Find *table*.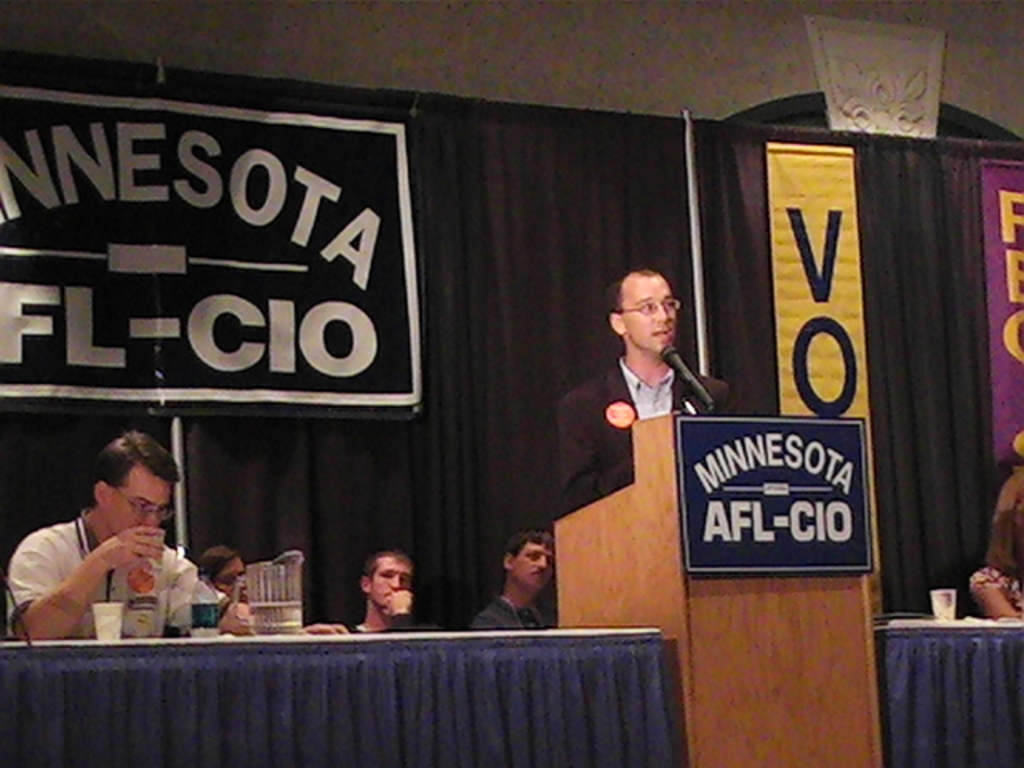
[left=870, top=598, right=1023, bottom=766].
